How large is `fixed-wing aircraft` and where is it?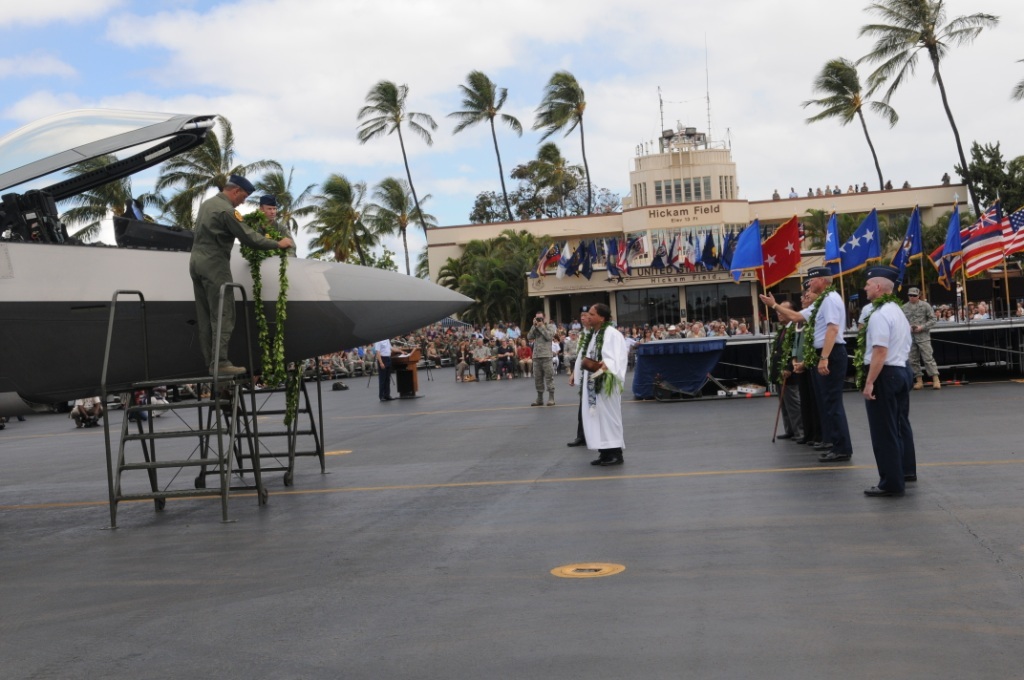
Bounding box: pyautogui.locateOnScreen(0, 107, 480, 414).
